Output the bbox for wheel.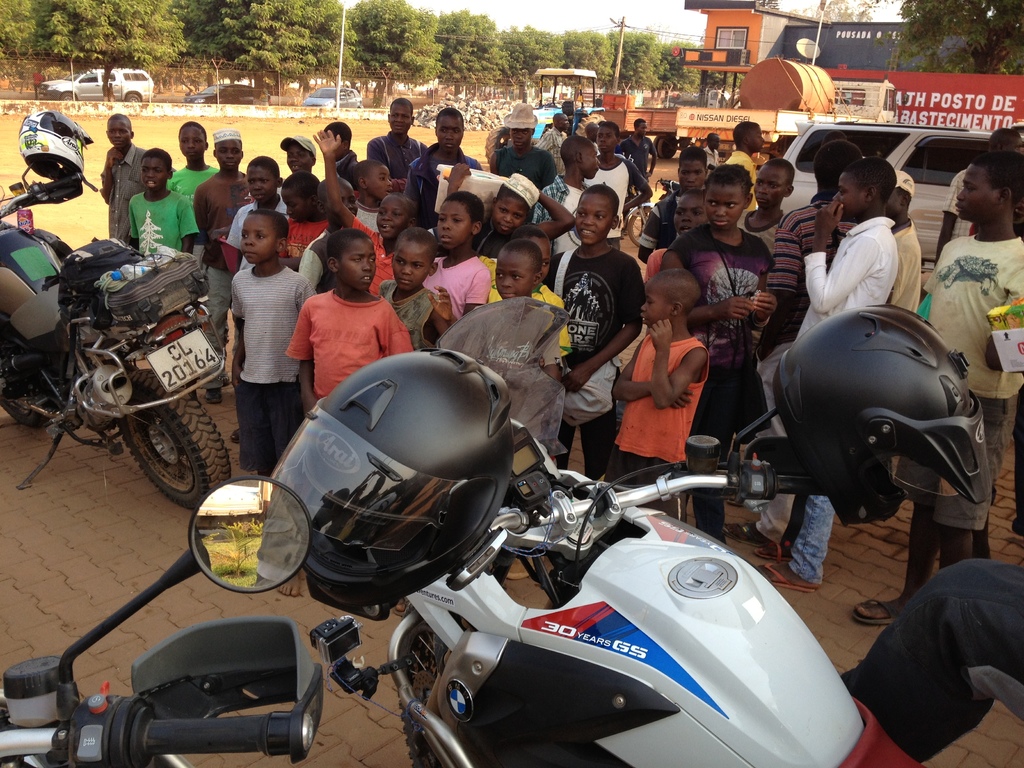
rect(659, 134, 677, 159).
